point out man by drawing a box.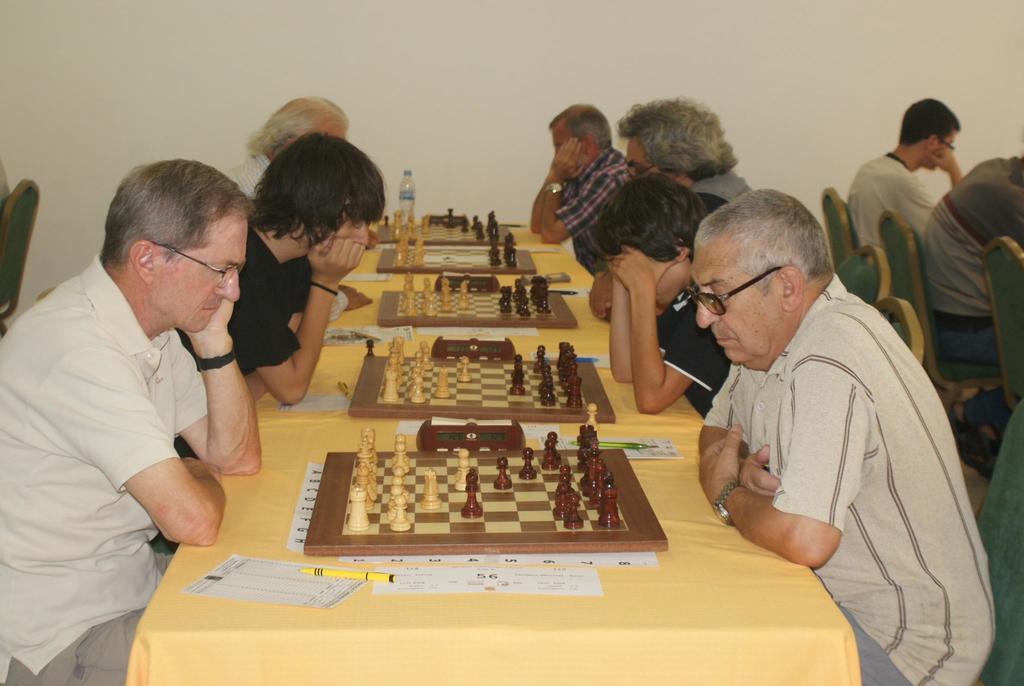
crop(847, 96, 963, 250).
